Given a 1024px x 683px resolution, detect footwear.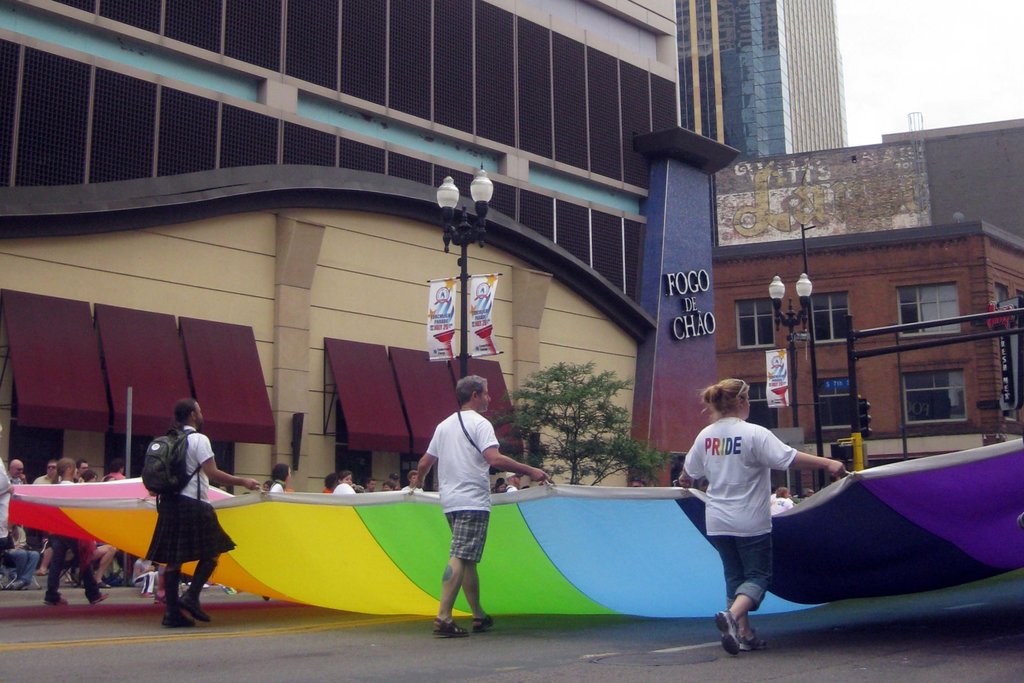
l=712, t=608, r=742, b=658.
